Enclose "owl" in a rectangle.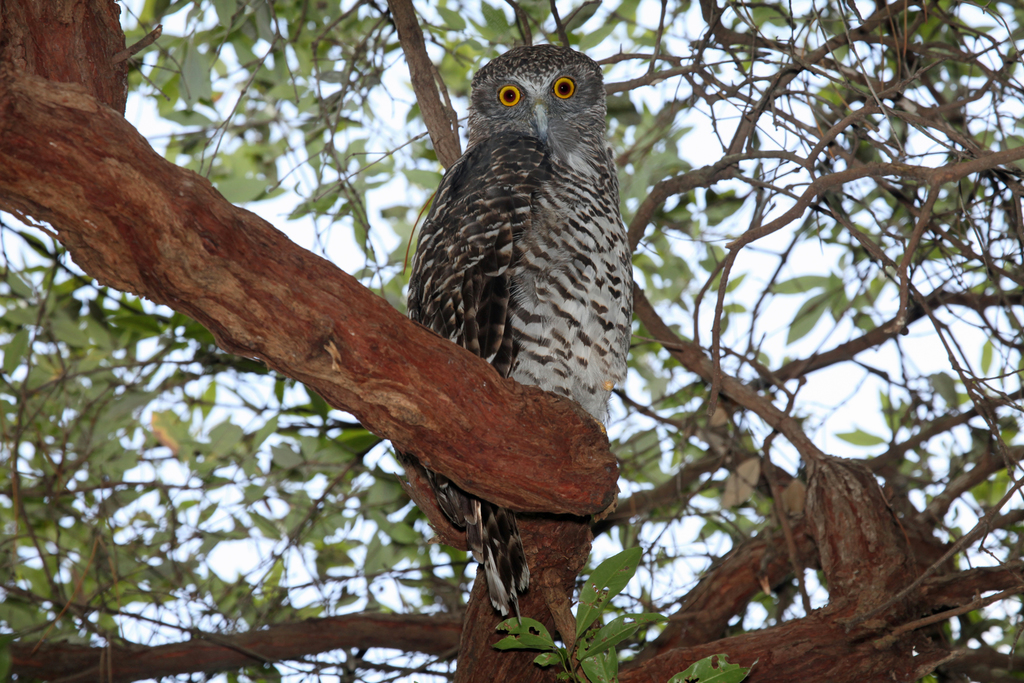
<bbox>388, 38, 654, 639</bbox>.
